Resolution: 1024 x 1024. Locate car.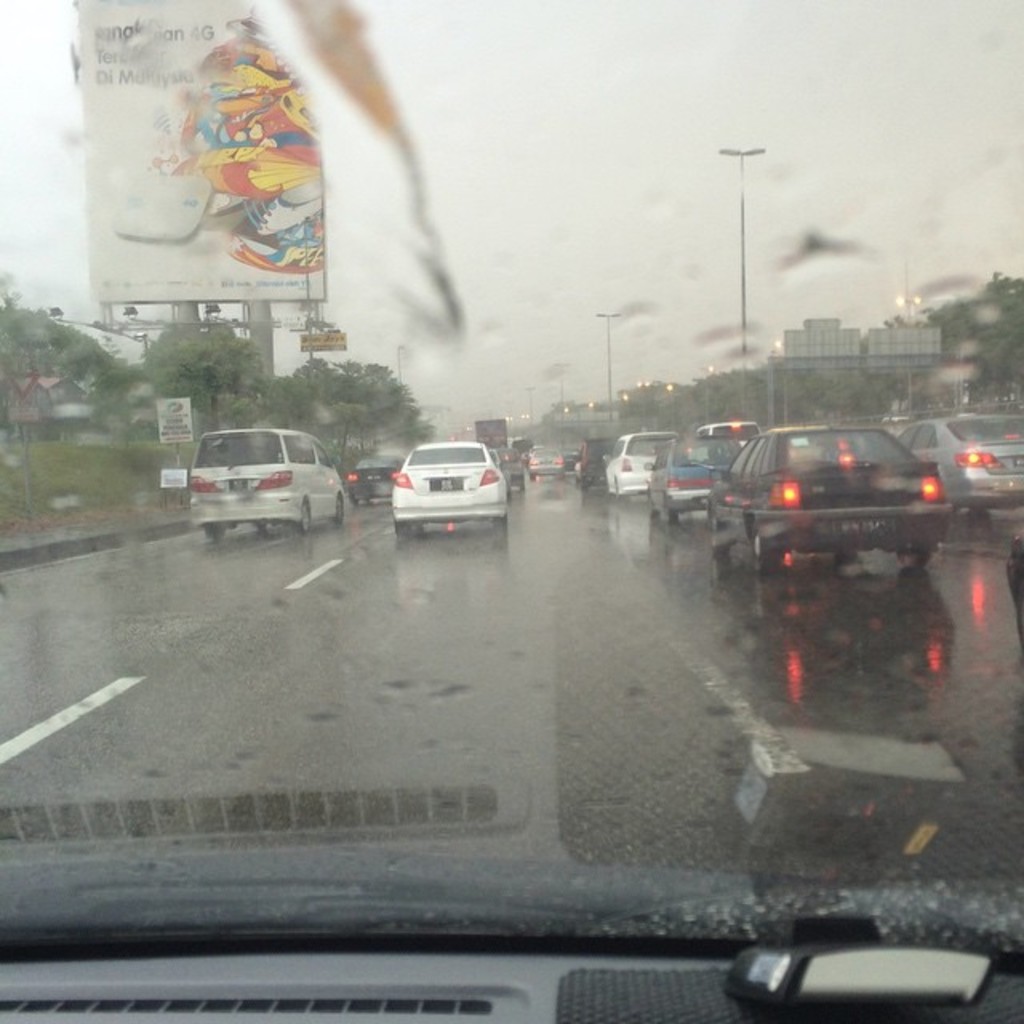
box=[595, 427, 690, 515].
